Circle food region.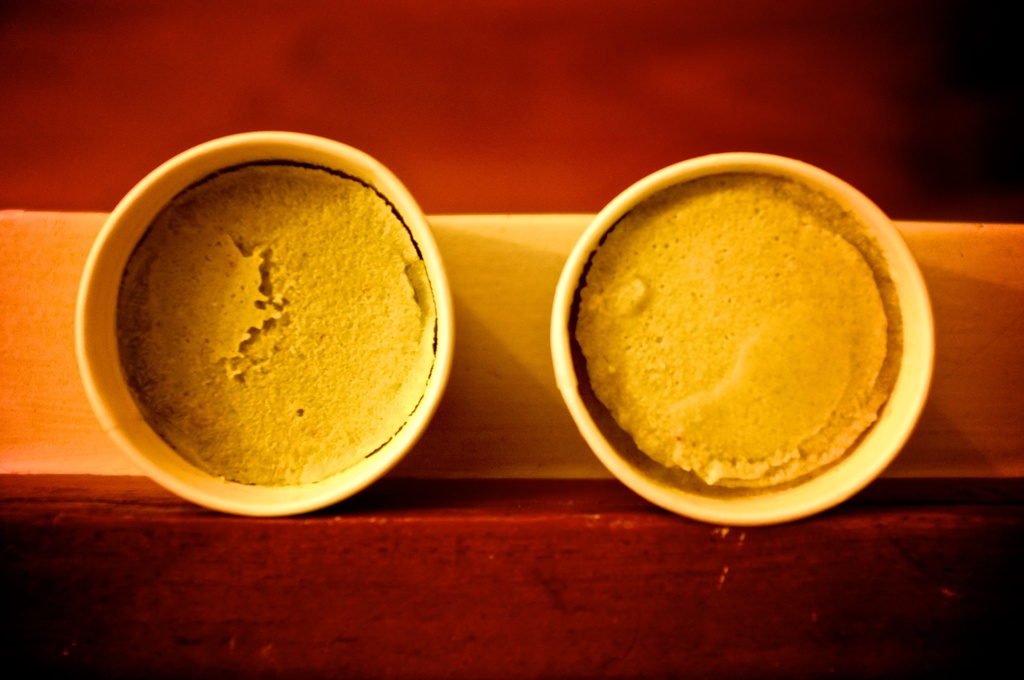
Region: x1=92 y1=179 x2=453 y2=487.
